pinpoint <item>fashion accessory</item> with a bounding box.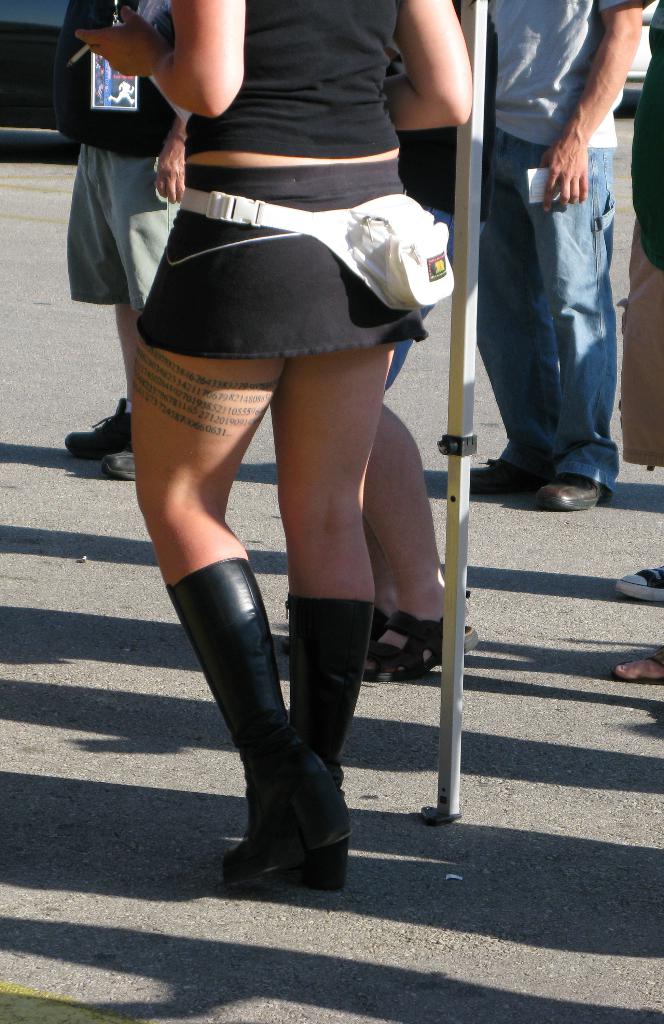
bbox=(276, 596, 383, 888).
